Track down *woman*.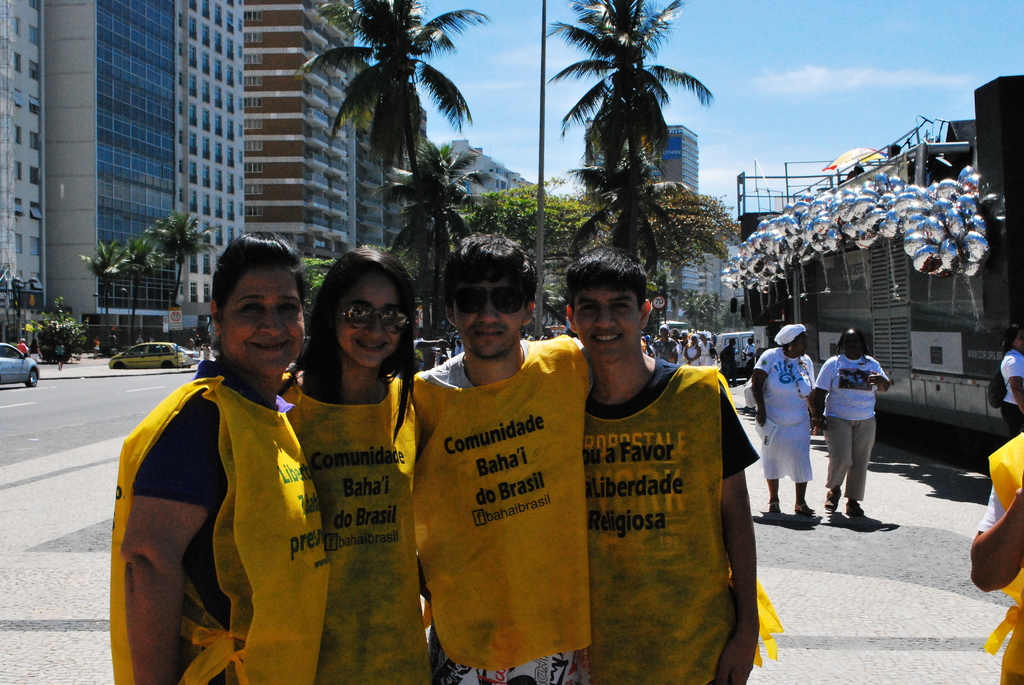
Tracked to select_region(684, 333, 698, 365).
